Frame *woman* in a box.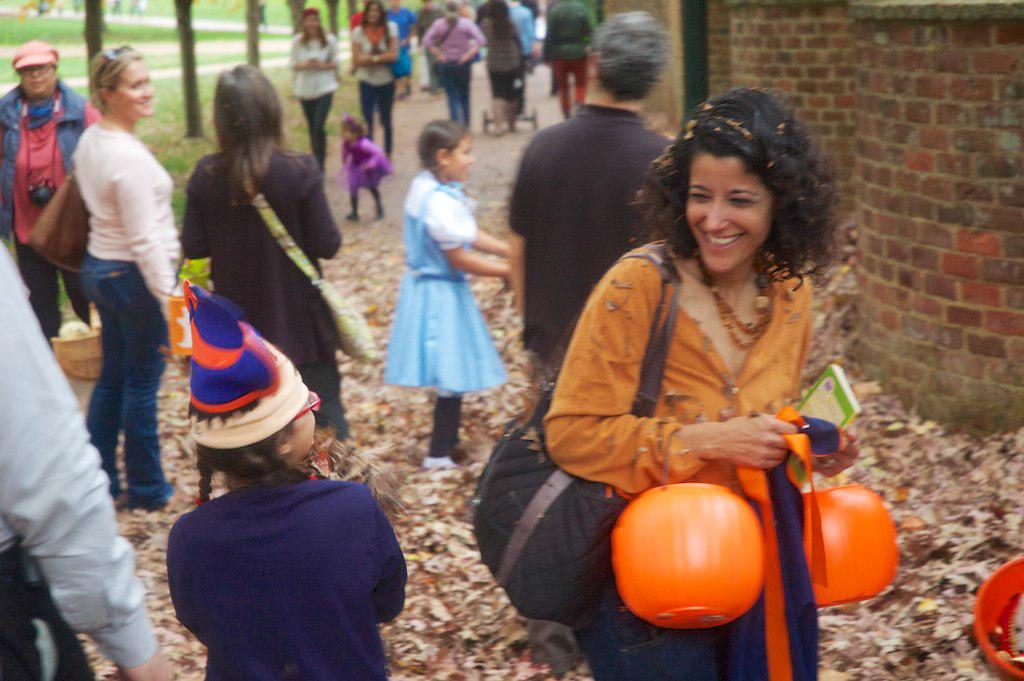
detection(537, 88, 842, 680).
